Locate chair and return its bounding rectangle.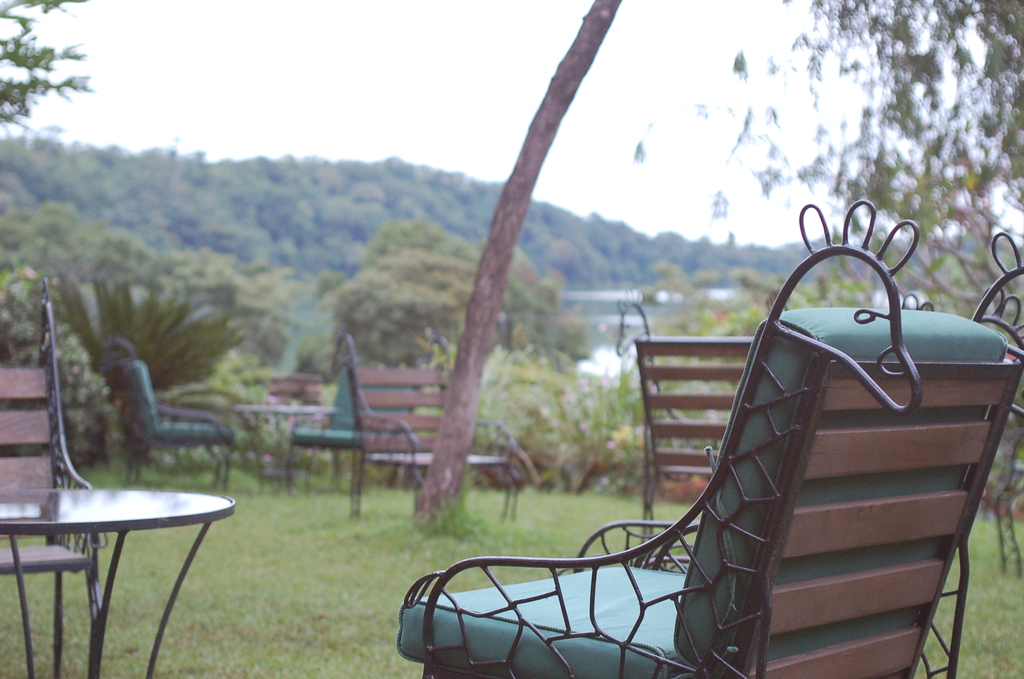
locate(283, 355, 420, 496).
